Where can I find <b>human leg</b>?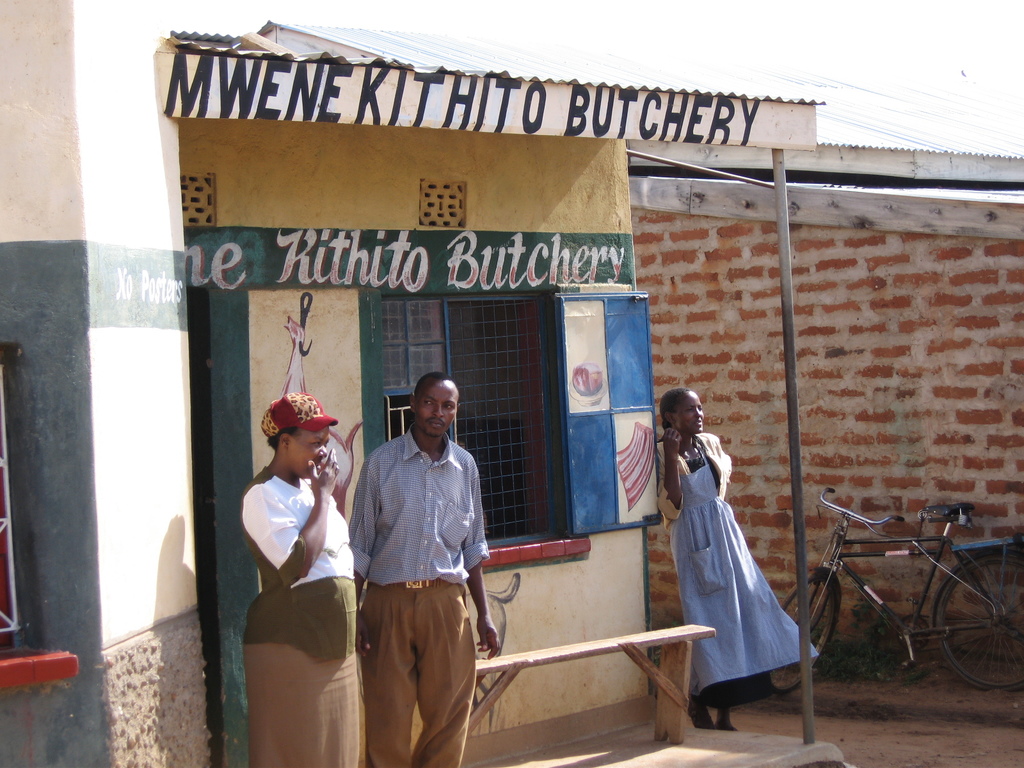
You can find it at <region>419, 586, 477, 766</region>.
